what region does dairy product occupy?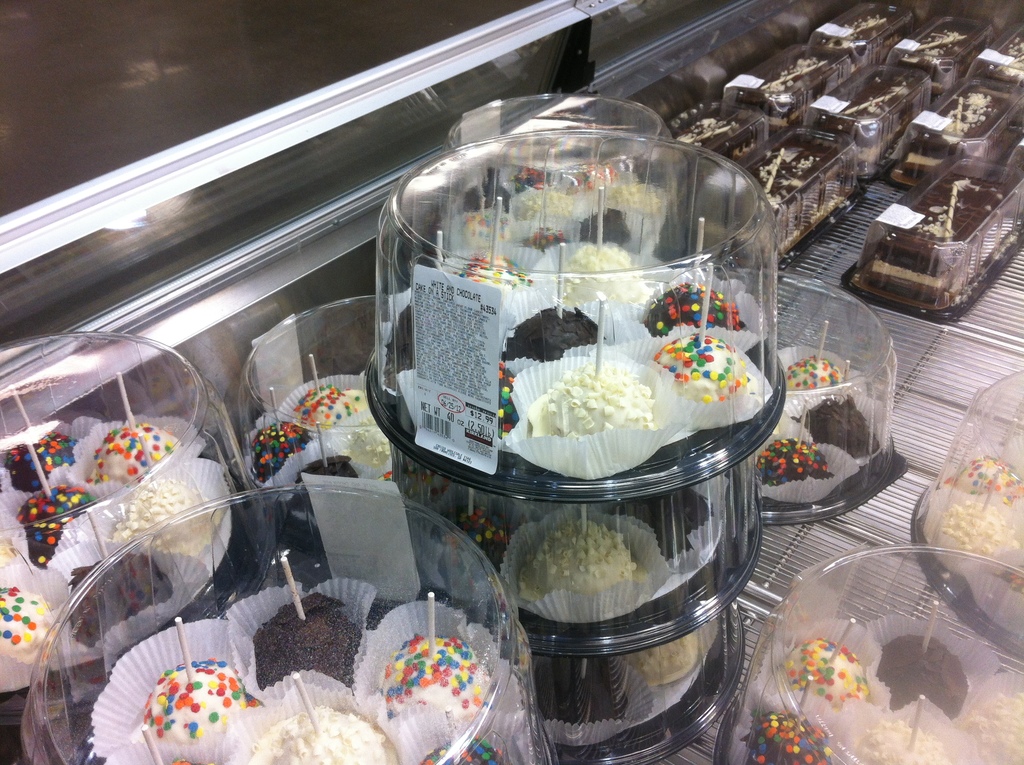
(x1=994, y1=691, x2=1023, y2=764).
